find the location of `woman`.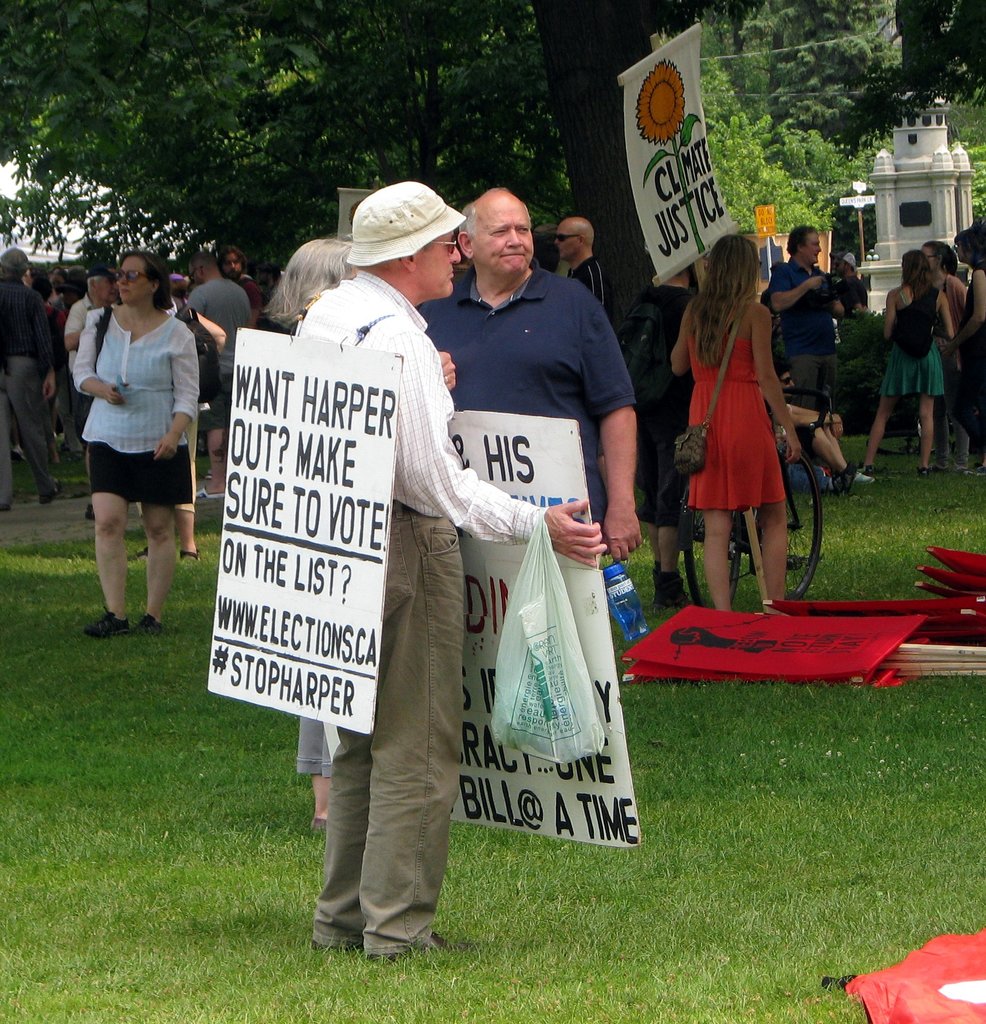
Location: 856:247:954:476.
